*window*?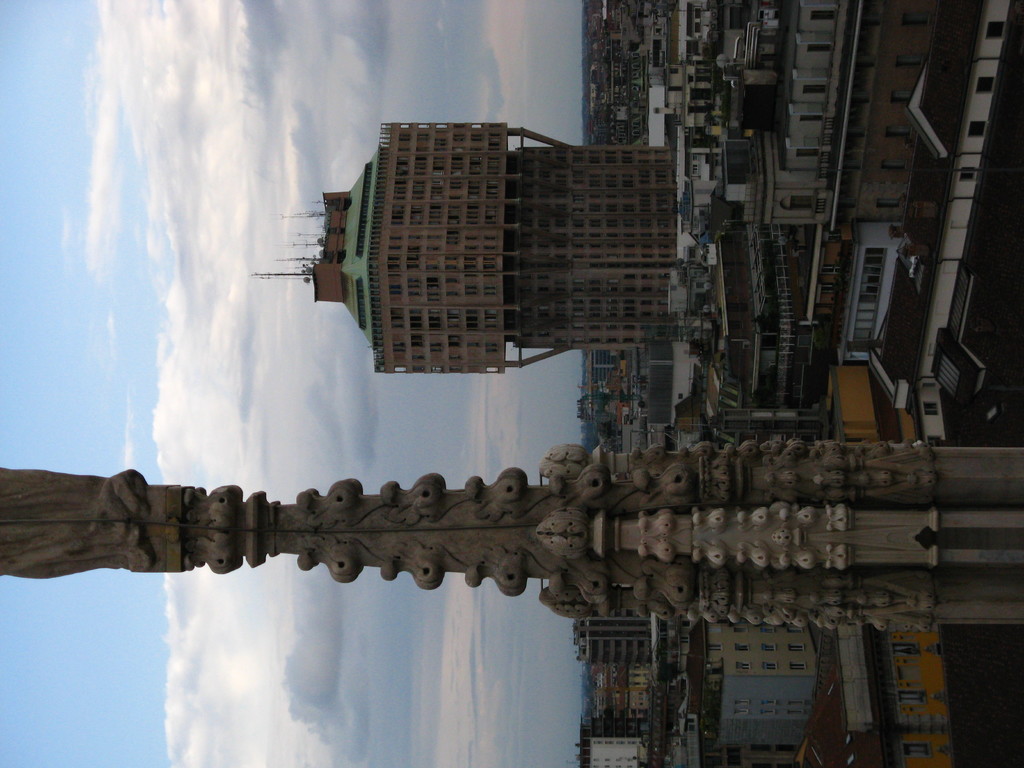
{"x1": 971, "y1": 122, "x2": 983, "y2": 141}
